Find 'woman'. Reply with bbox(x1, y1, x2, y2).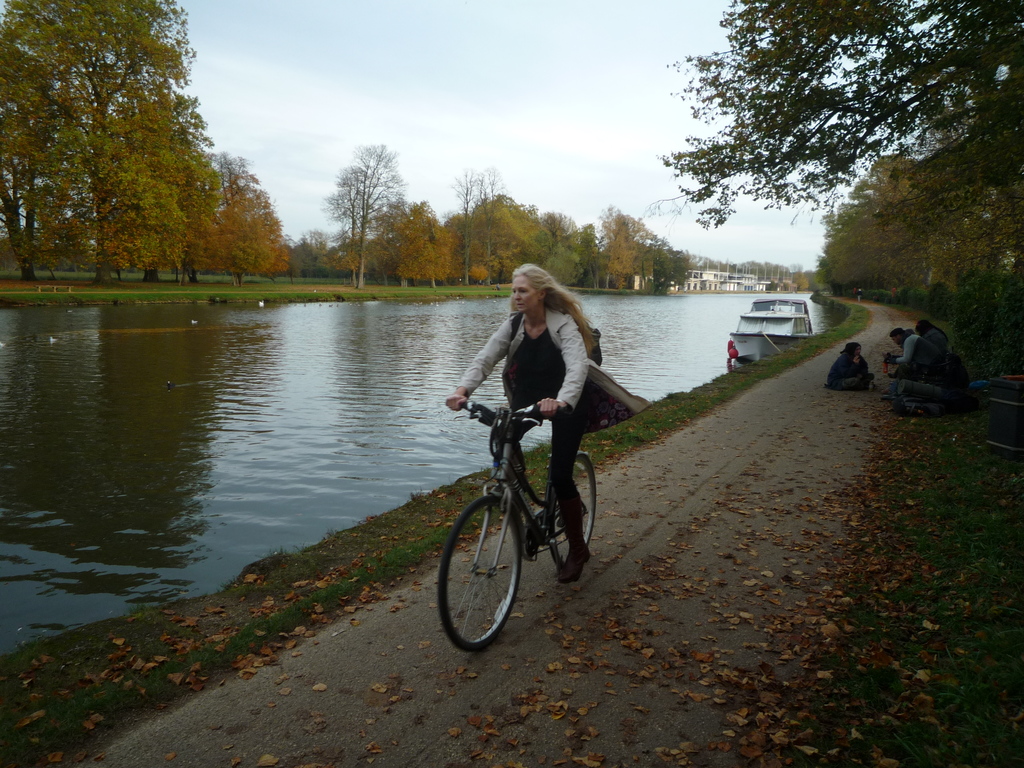
bbox(912, 321, 953, 351).
